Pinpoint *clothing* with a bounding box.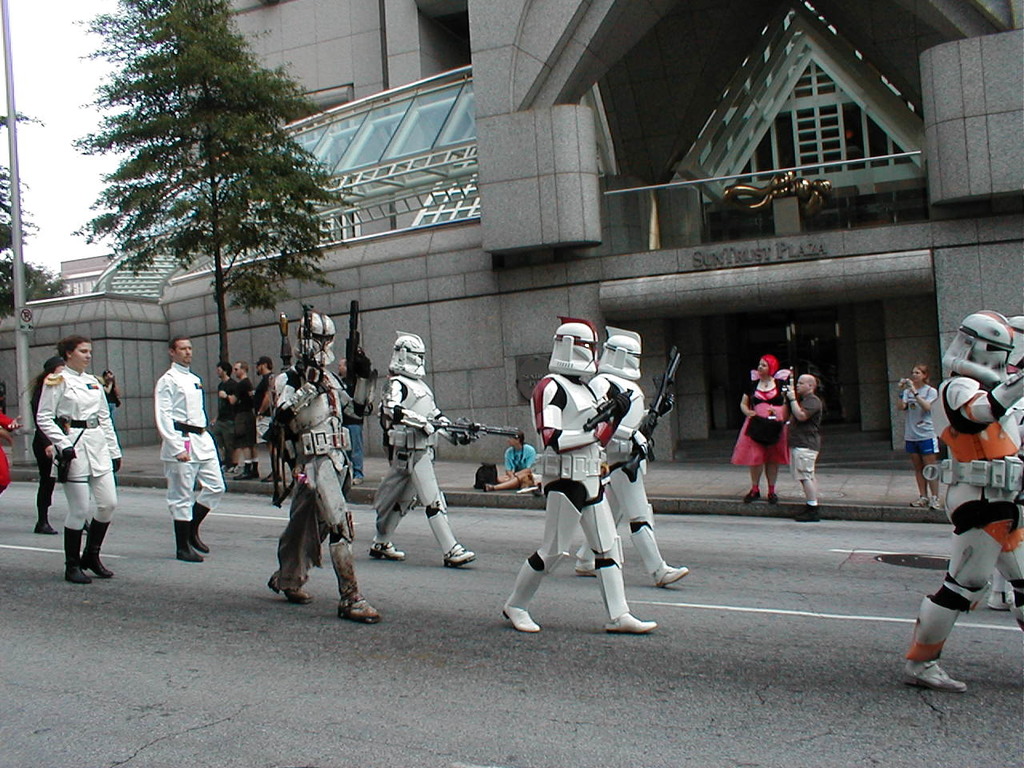
l=903, t=383, r=946, b=458.
